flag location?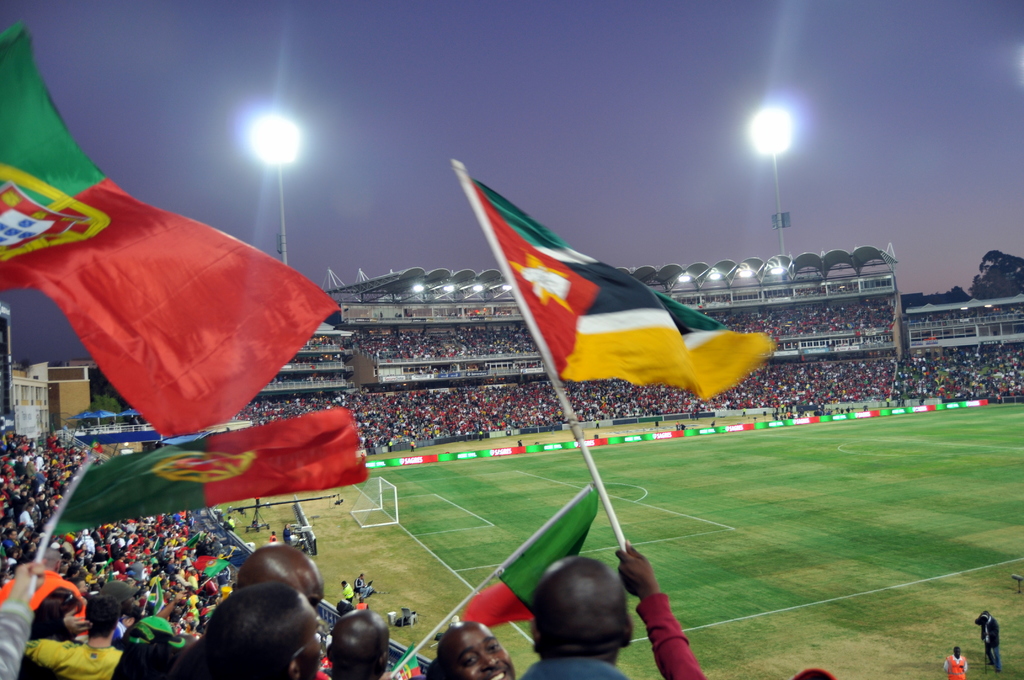
51:406:368:531
